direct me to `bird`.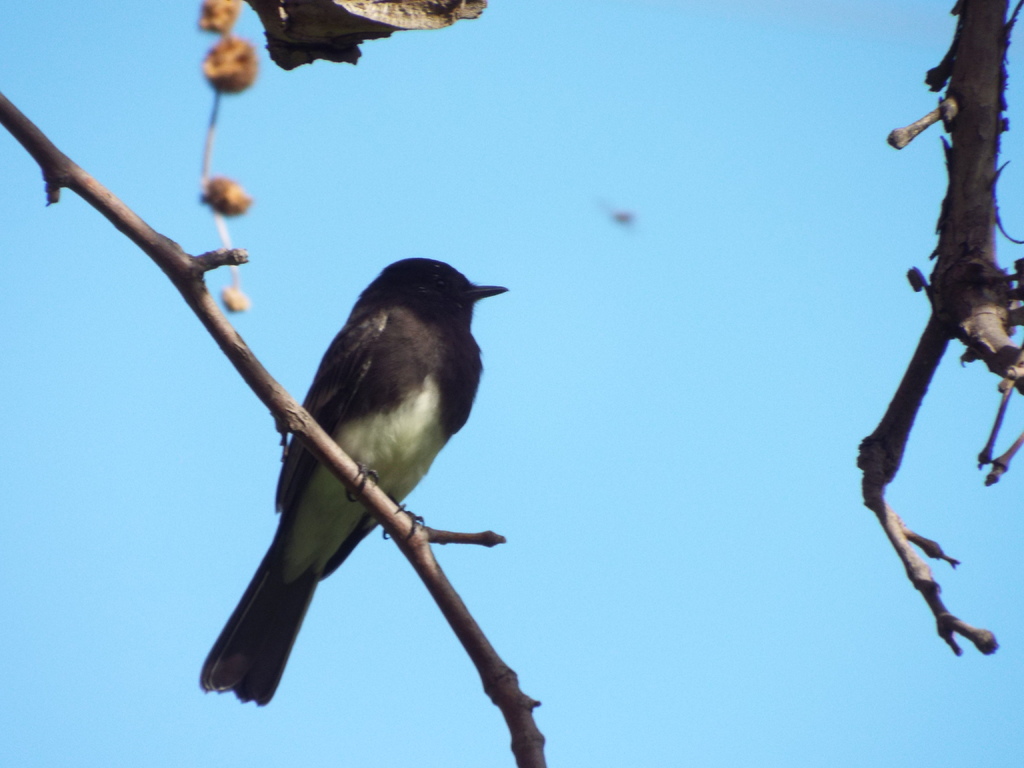
Direction: BBox(194, 253, 513, 712).
